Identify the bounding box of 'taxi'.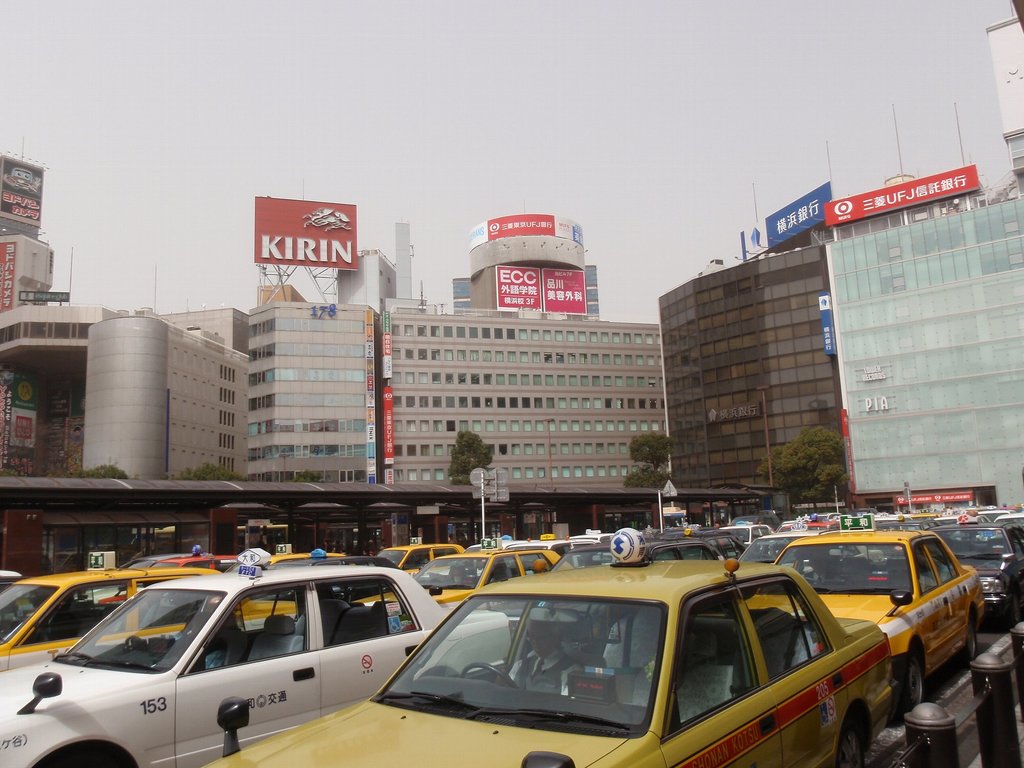
x1=152, y1=544, x2=277, y2=579.
